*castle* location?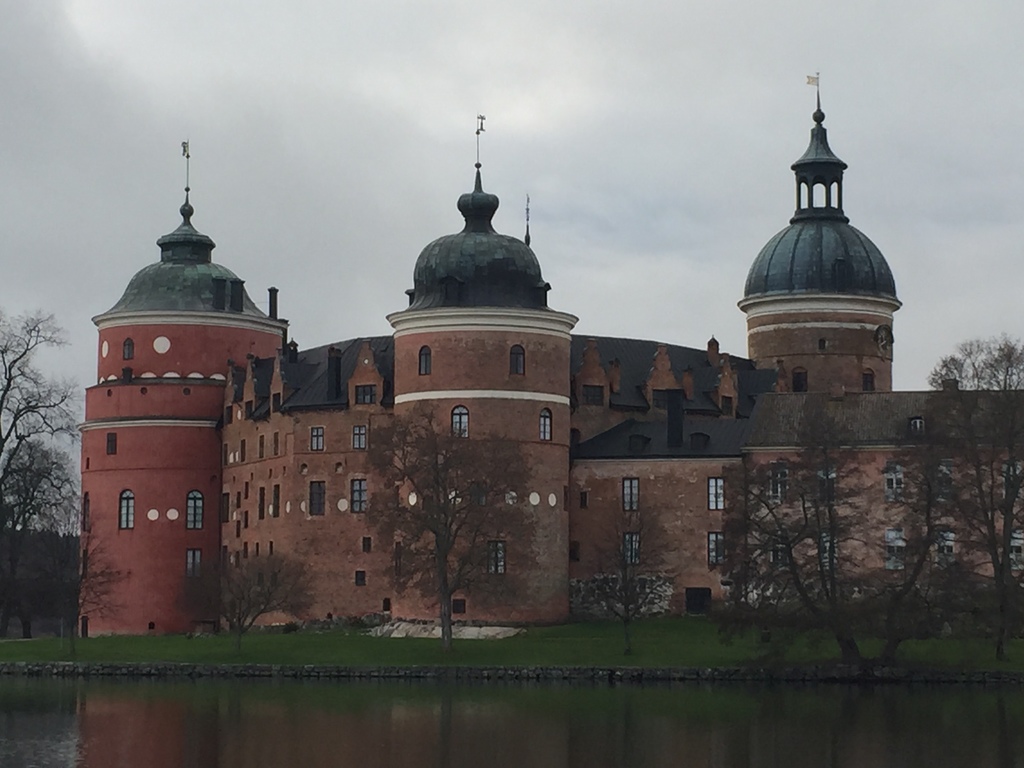
<bbox>37, 84, 991, 685</bbox>
